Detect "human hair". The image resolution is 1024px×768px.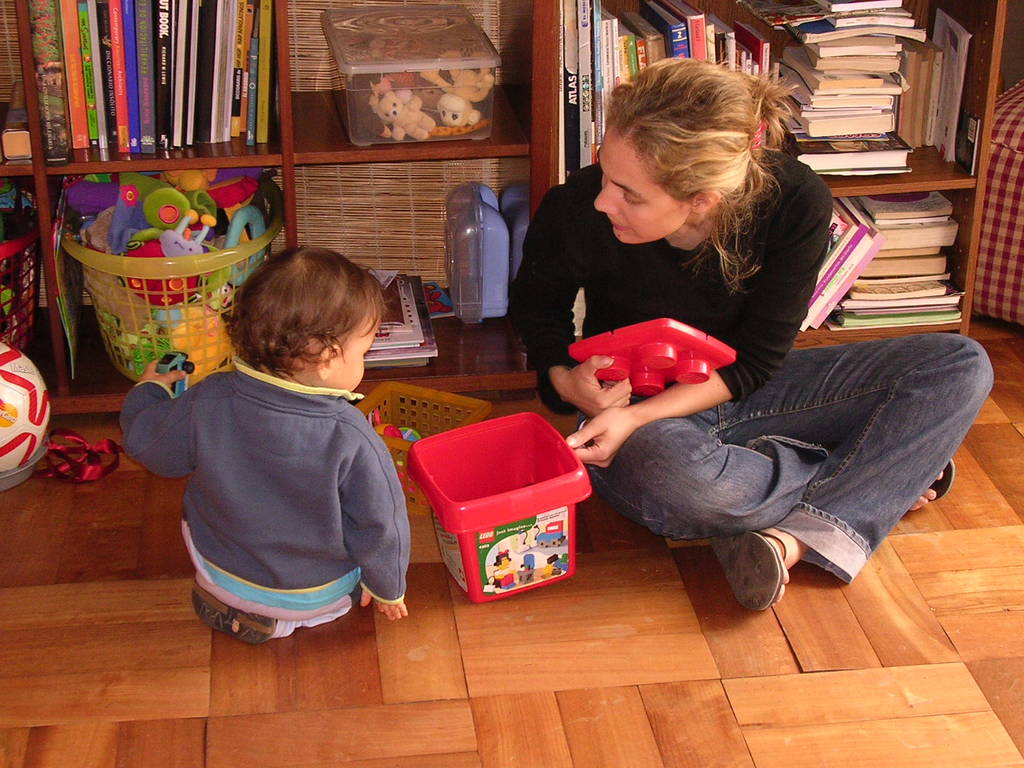
{"left": 607, "top": 58, "right": 796, "bottom": 294}.
